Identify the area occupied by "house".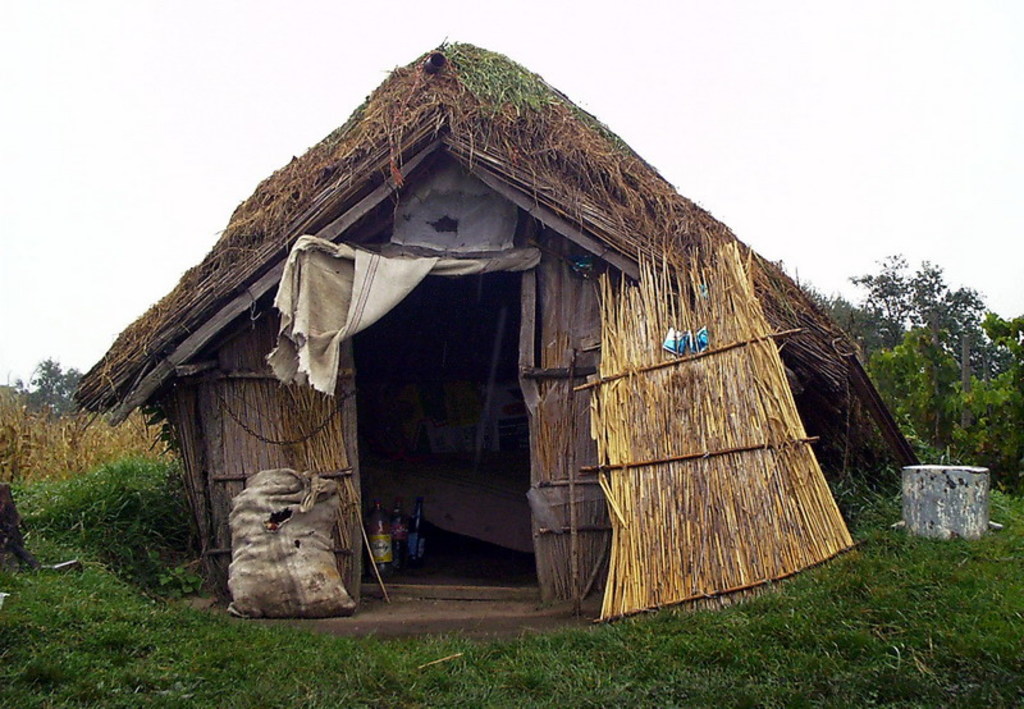
Area: box(82, 46, 861, 628).
